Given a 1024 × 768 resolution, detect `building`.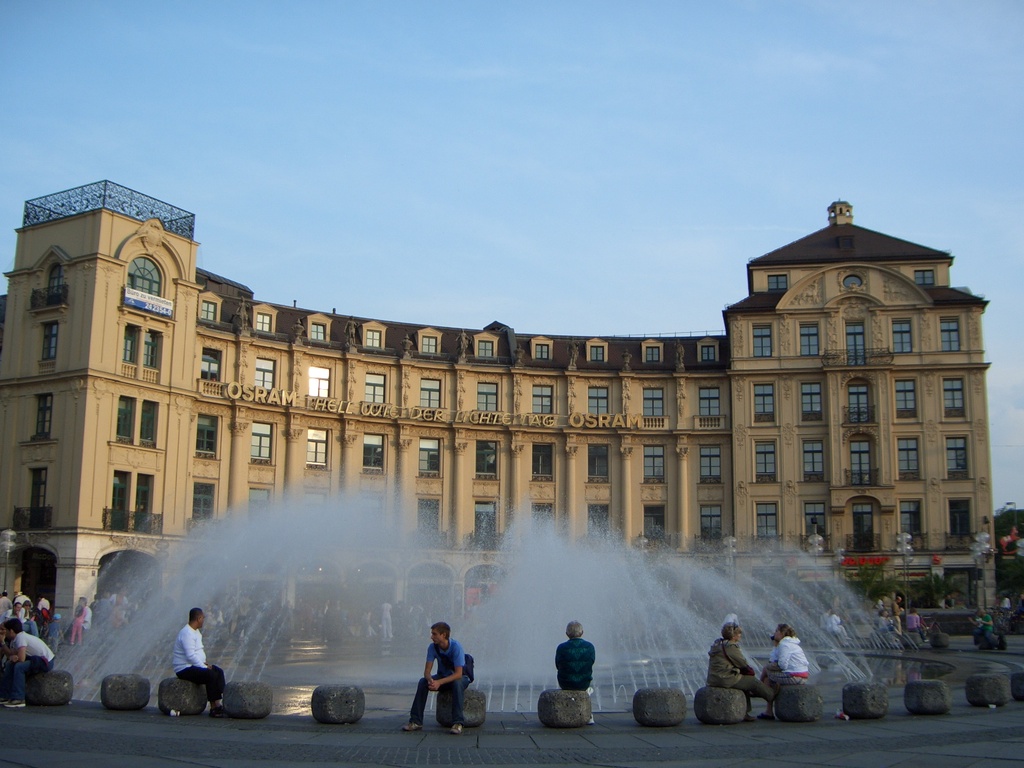
detection(0, 177, 1001, 652).
